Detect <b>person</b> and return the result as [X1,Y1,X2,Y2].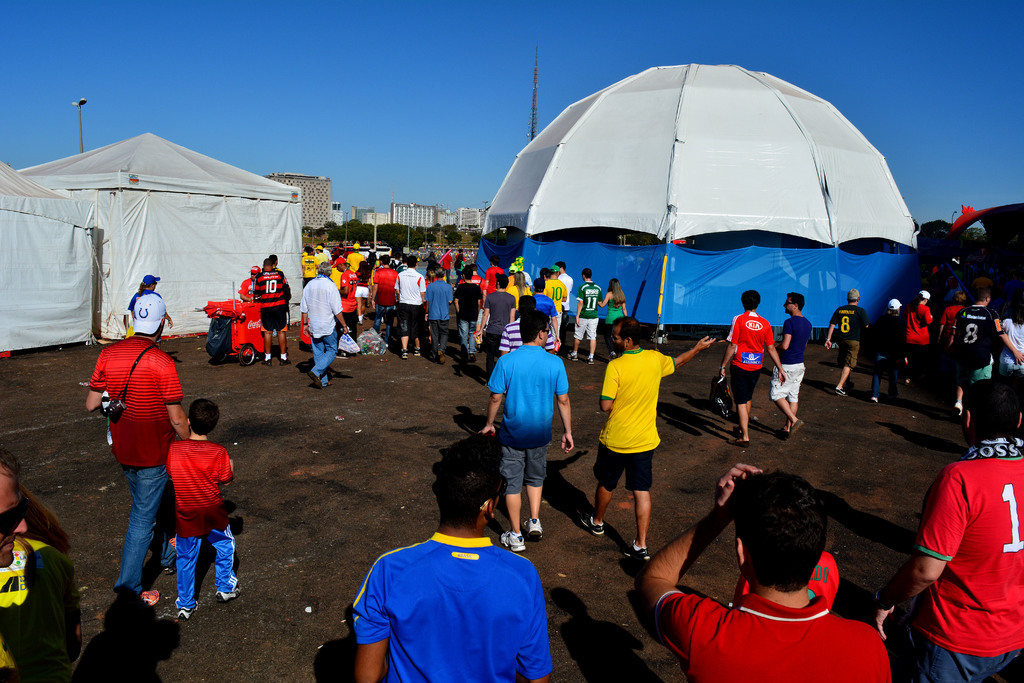
[232,268,263,305].
